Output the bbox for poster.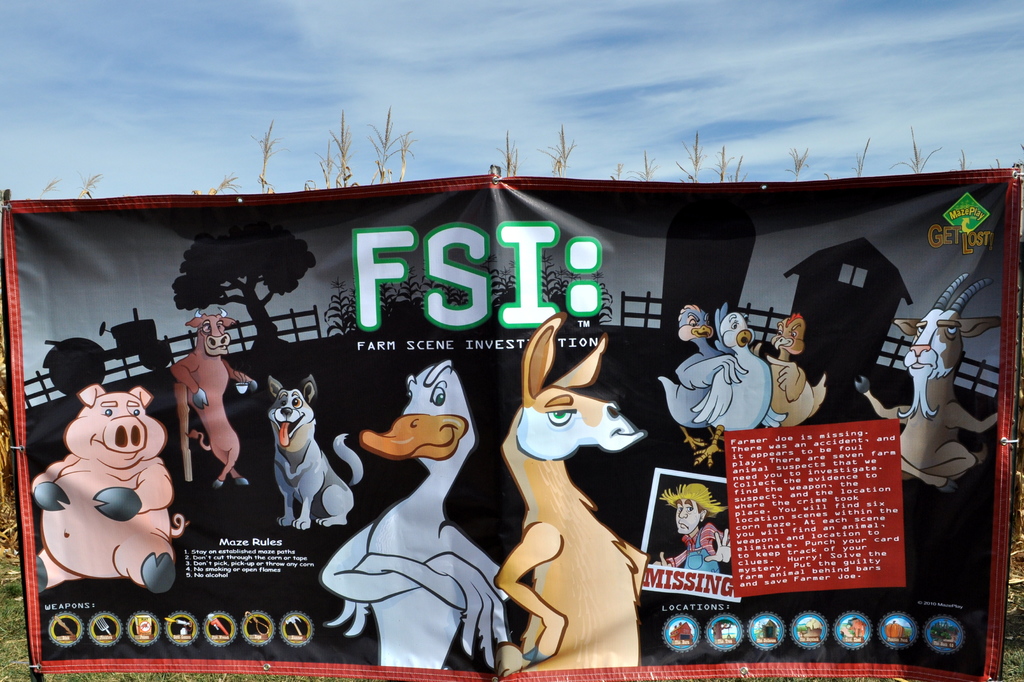
4, 162, 1023, 681.
